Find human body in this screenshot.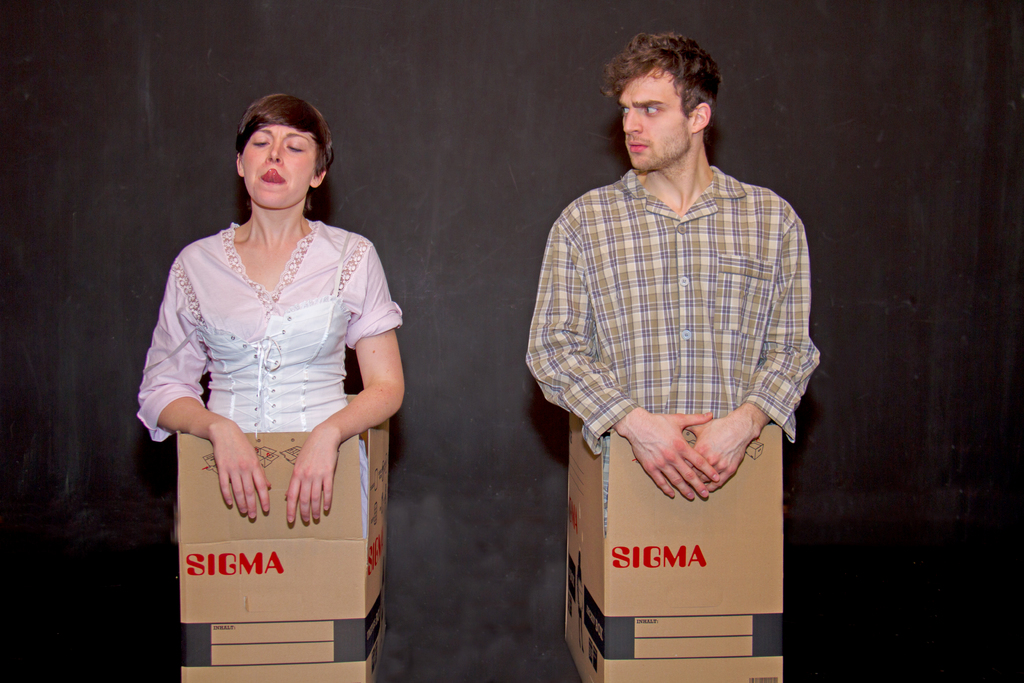
The bounding box for human body is BBox(522, 29, 827, 504).
